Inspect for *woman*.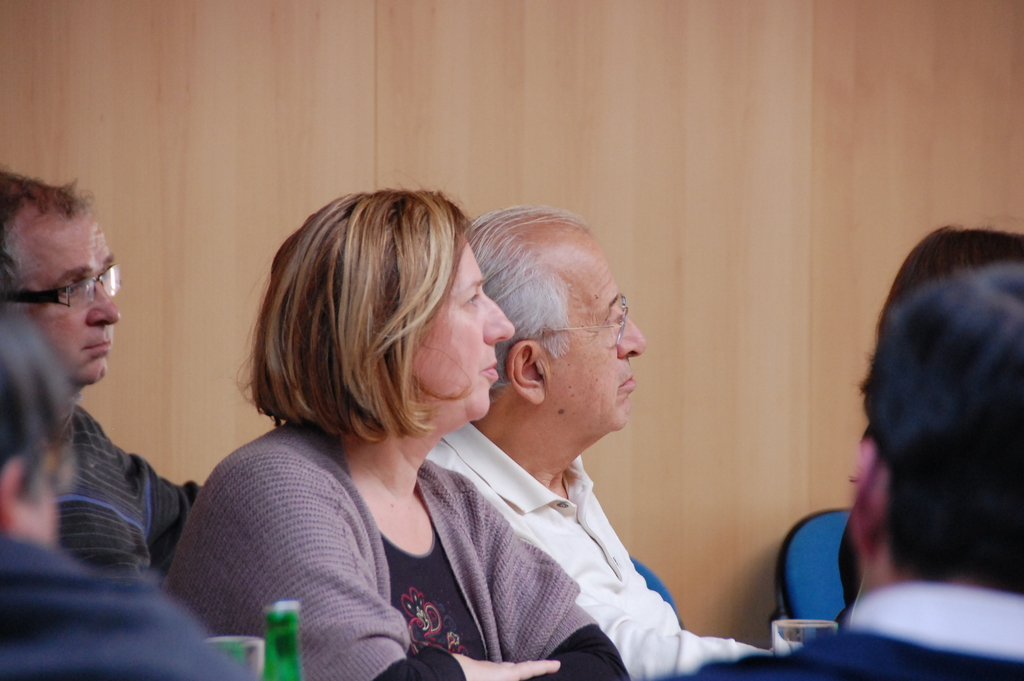
Inspection: [x1=159, y1=190, x2=632, y2=680].
